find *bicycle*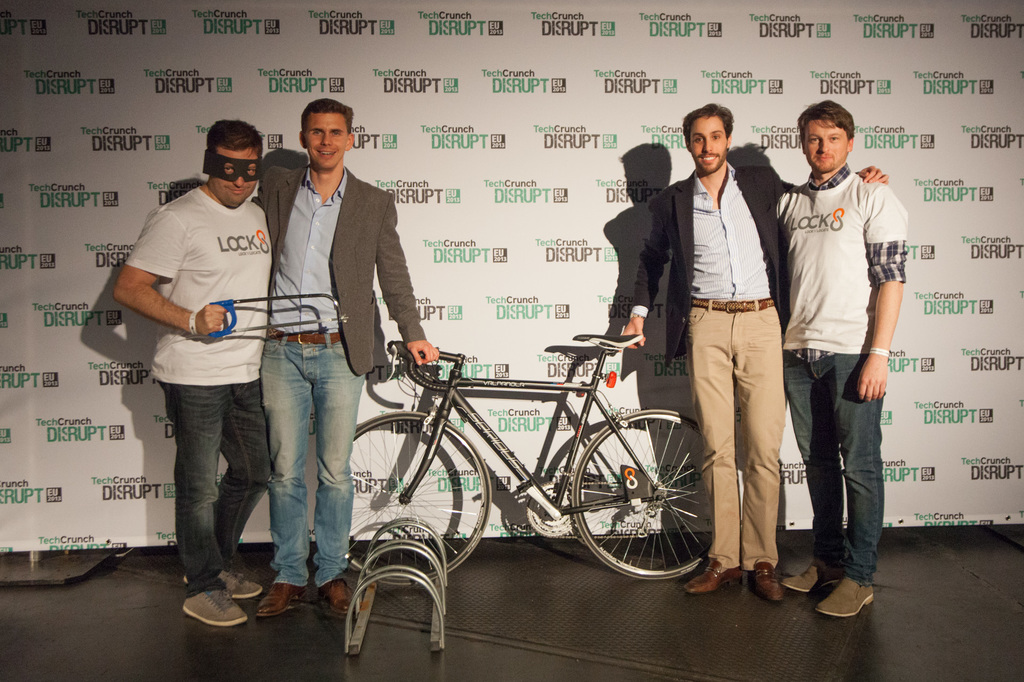
x1=322 y1=319 x2=736 y2=599
